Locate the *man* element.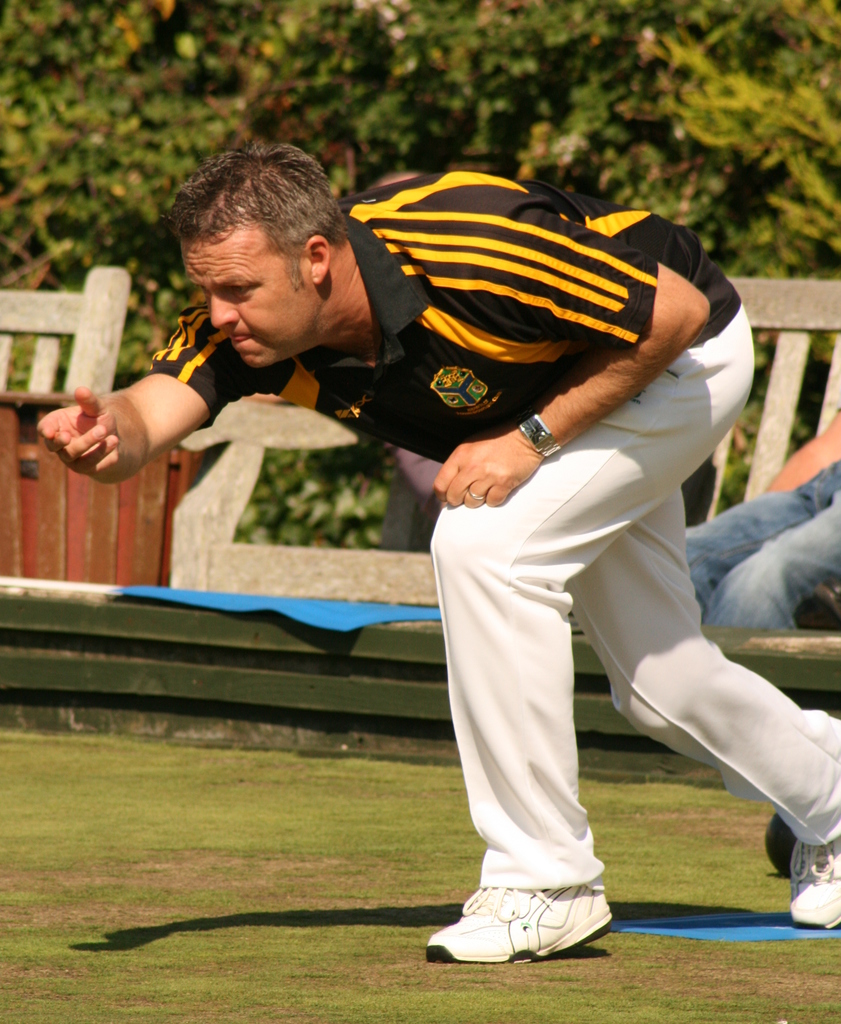
Element bbox: 685/414/840/633.
